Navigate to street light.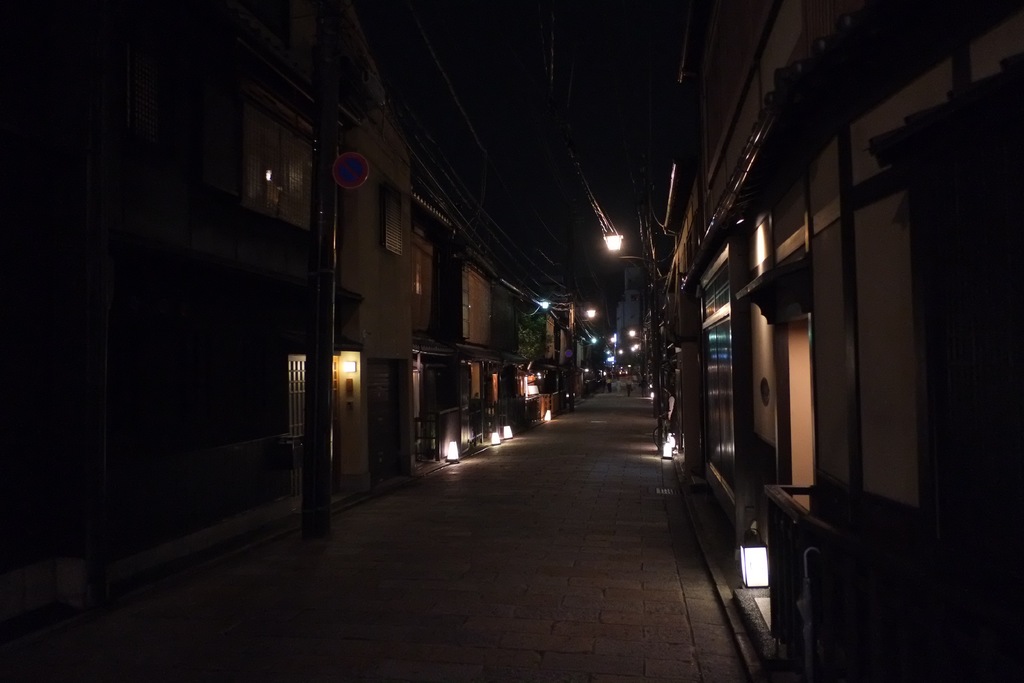
Navigation target: rect(577, 334, 605, 390).
